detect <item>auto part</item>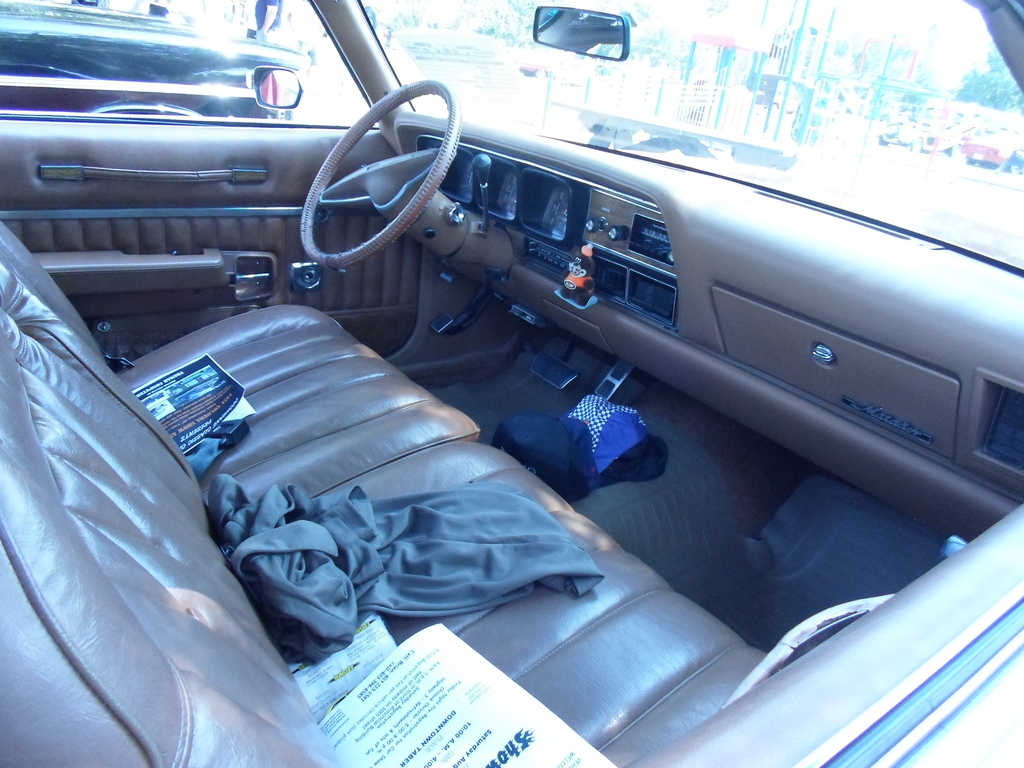
bbox=[533, 1, 632, 63]
